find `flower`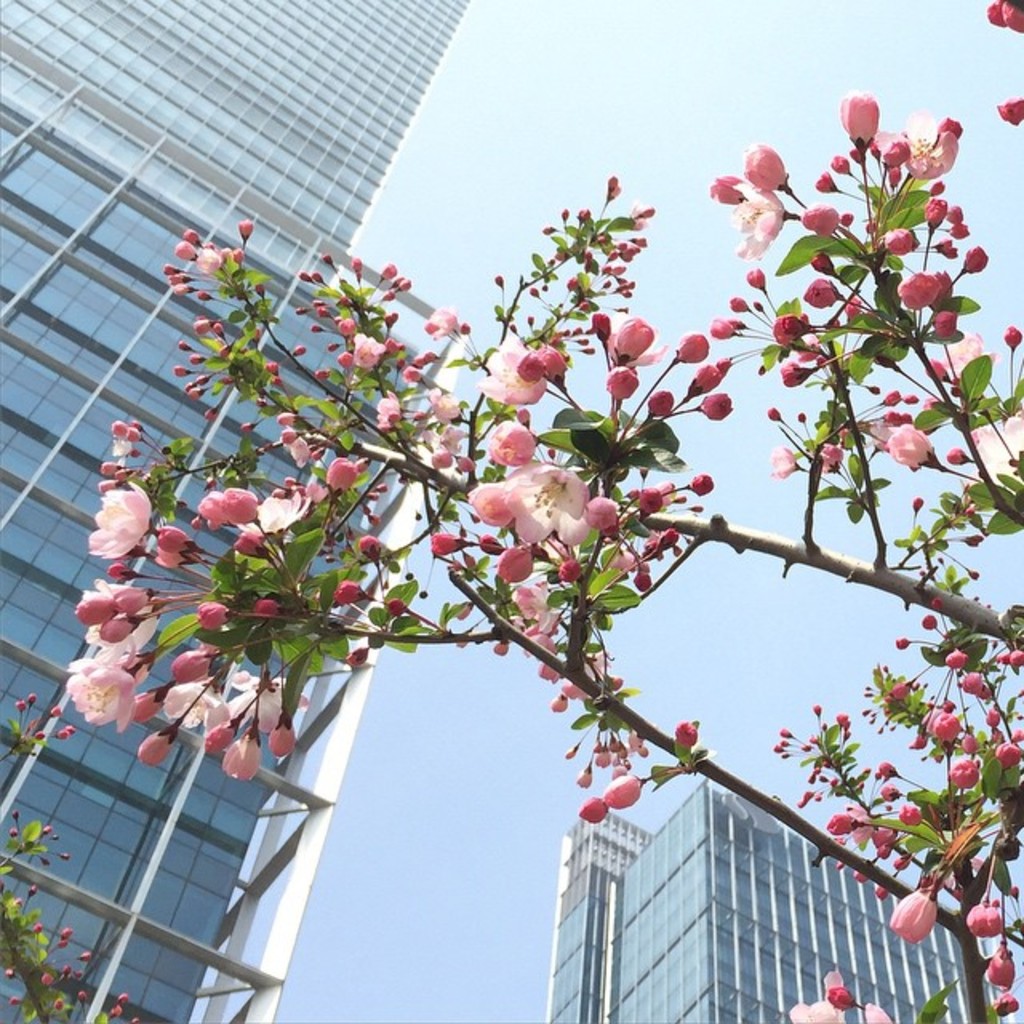
(218,723,258,782)
